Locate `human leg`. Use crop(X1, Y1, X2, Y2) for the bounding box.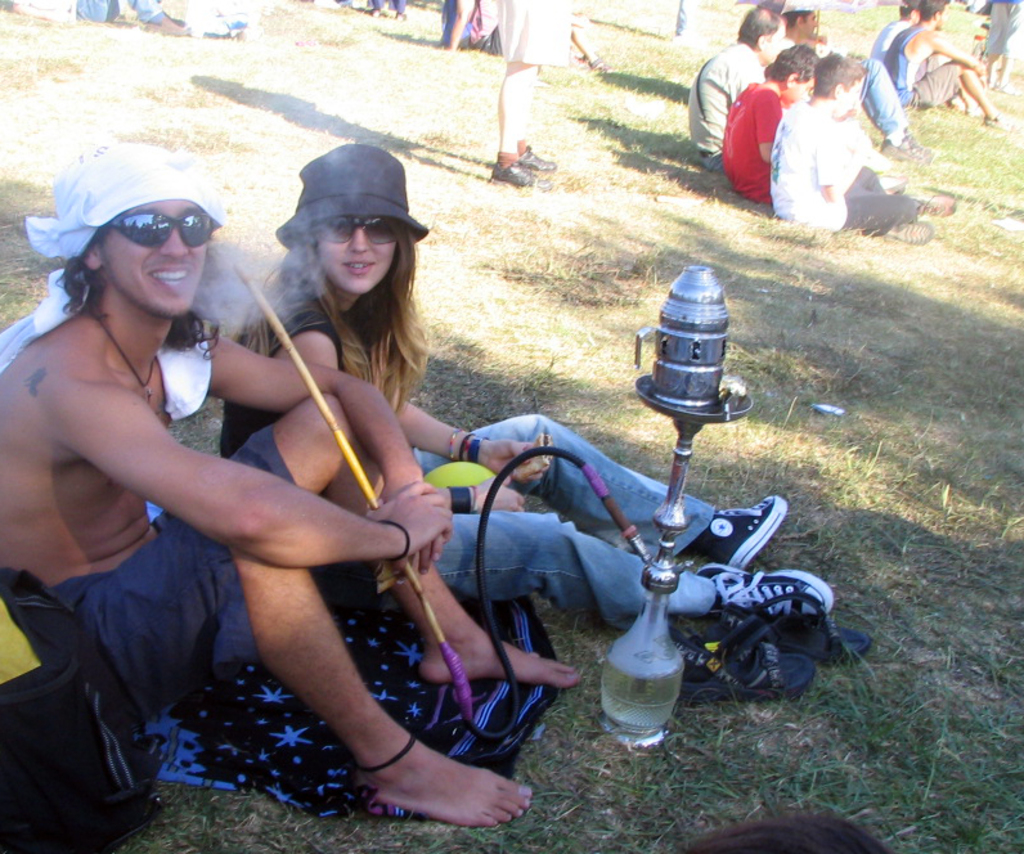
crop(152, 392, 572, 687).
